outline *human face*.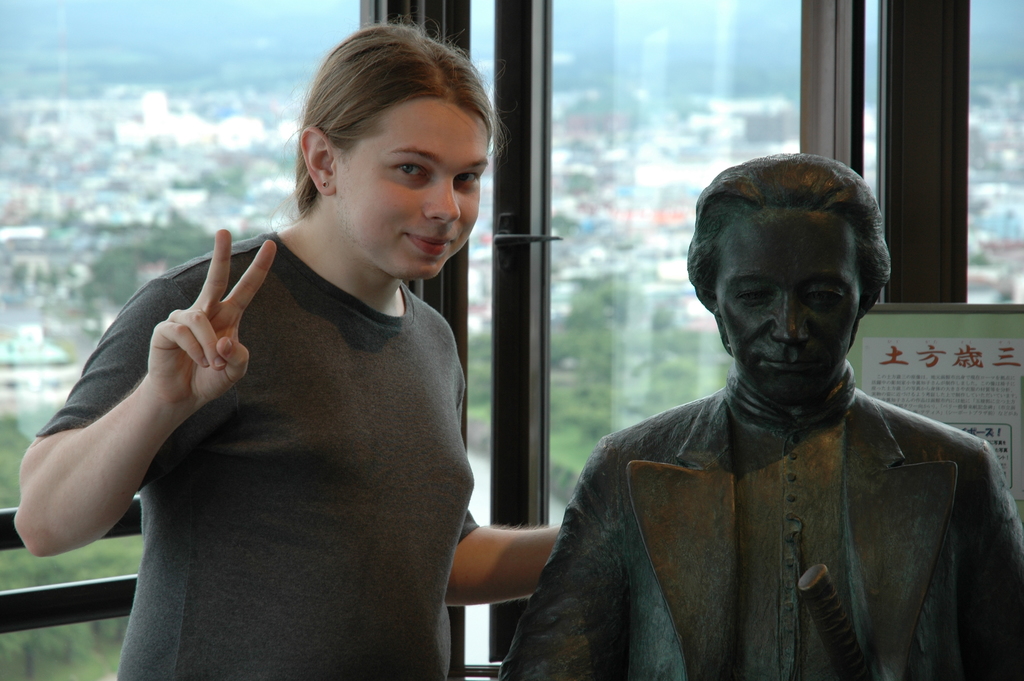
Outline: {"x1": 330, "y1": 104, "x2": 490, "y2": 277}.
